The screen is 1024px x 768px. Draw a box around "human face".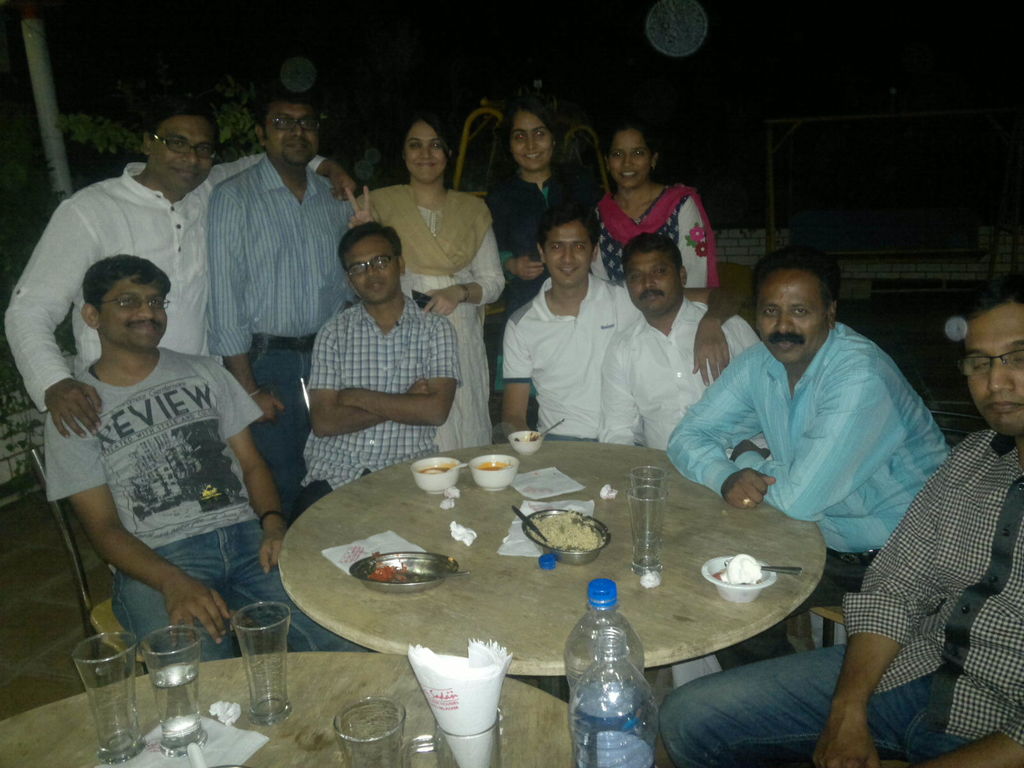
left=511, top=114, right=551, bottom=166.
